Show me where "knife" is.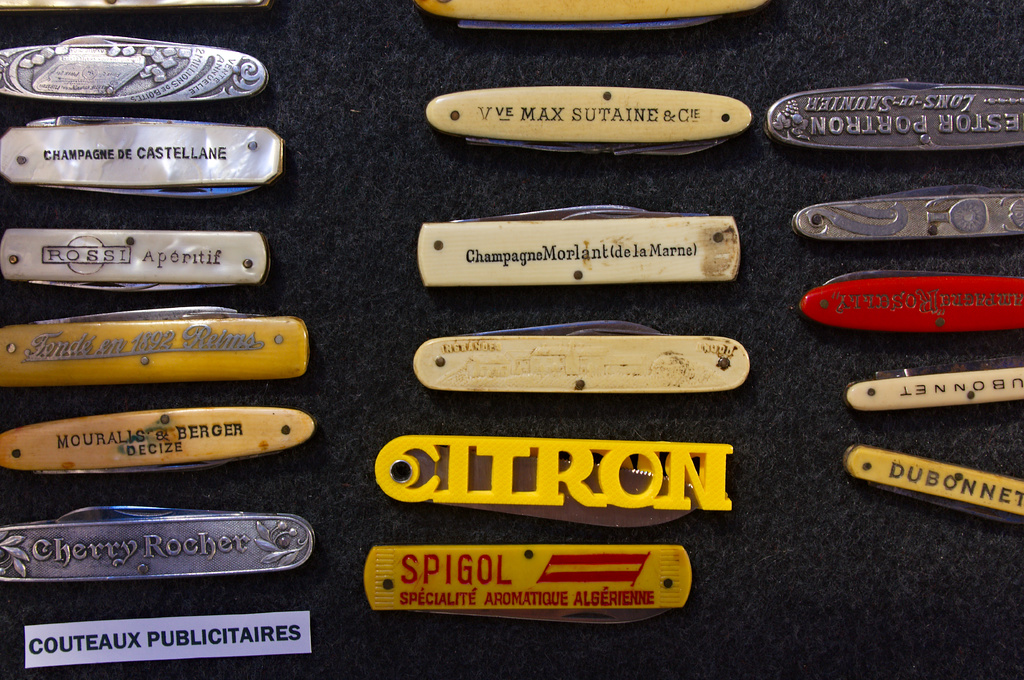
"knife" is at <box>424,83,758,156</box>.
